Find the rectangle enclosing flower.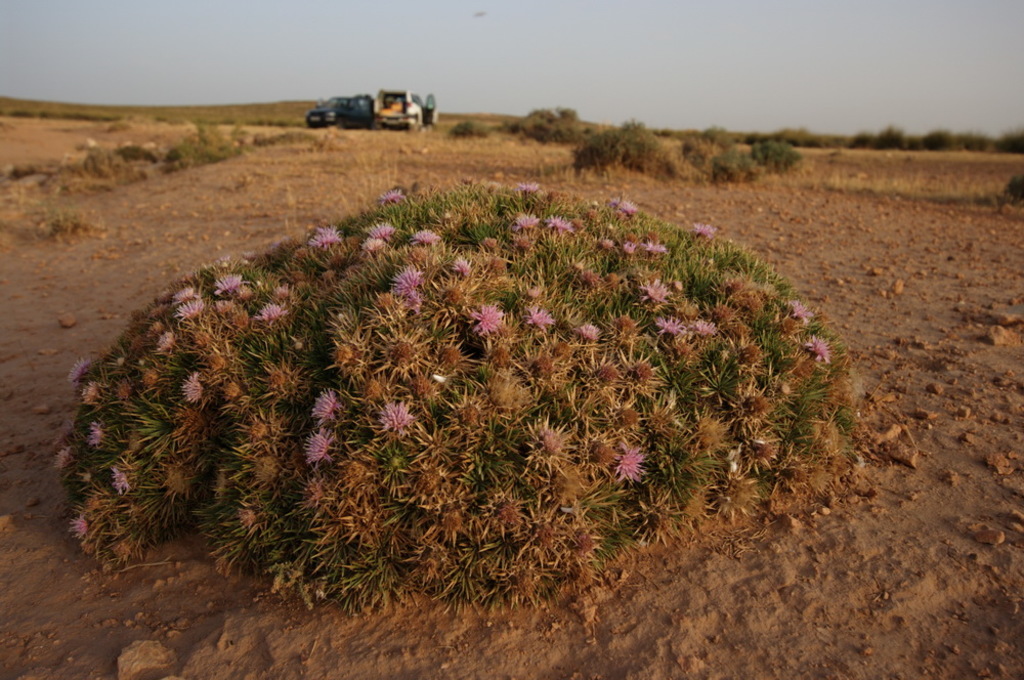
locate(416, 229, 445, 248).
